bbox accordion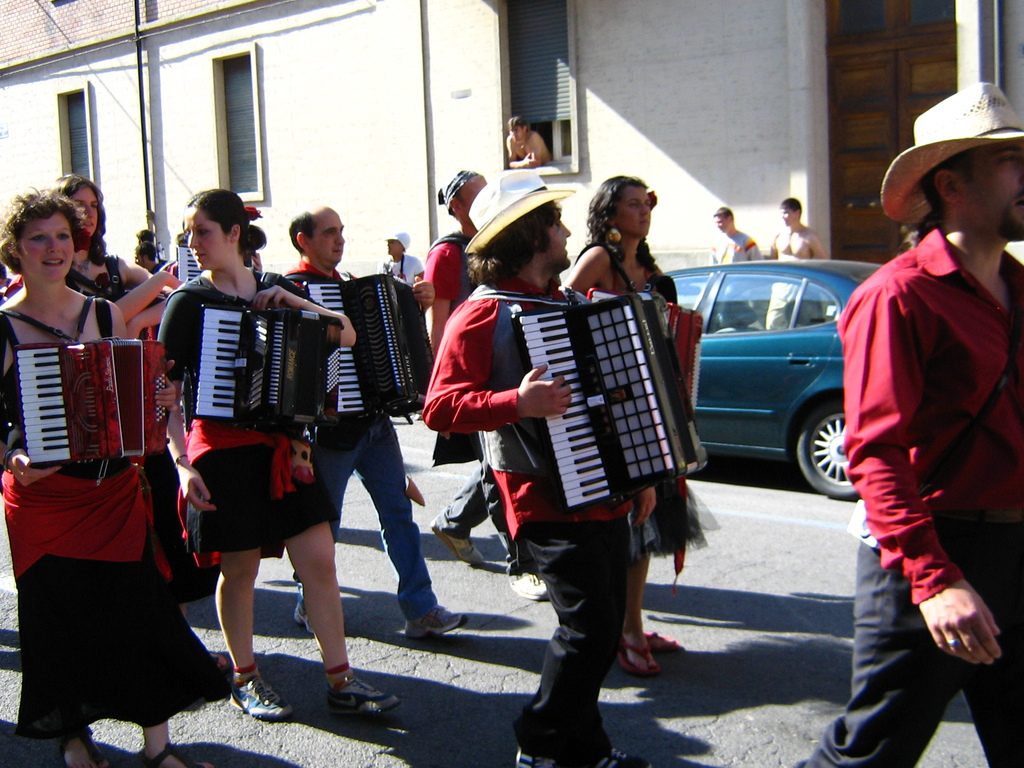
{"left": 509, "top": 296, "right": 712, "bottom": 512}
